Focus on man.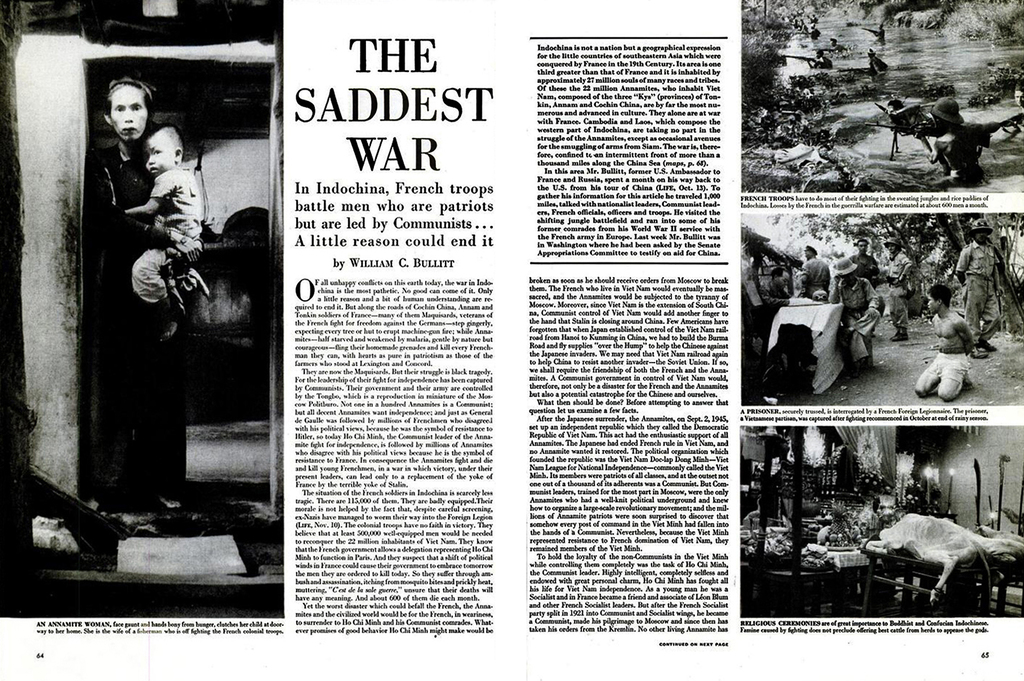
Focused at box=[801, 246, 829, 298].
